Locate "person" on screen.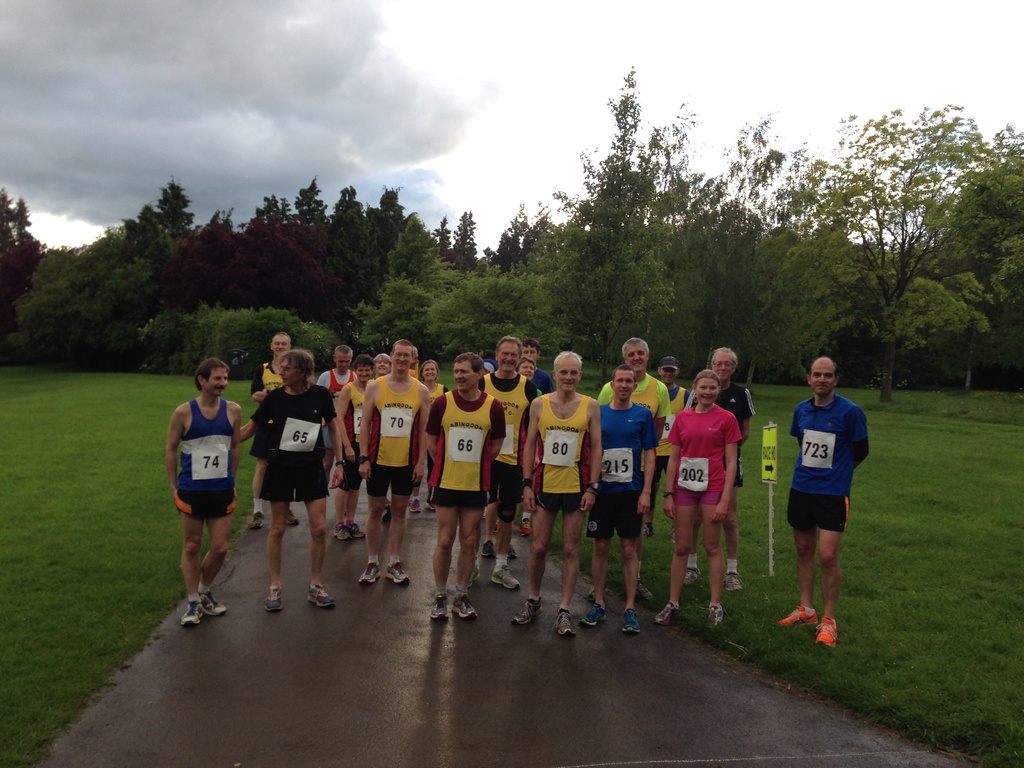
On screen at (780,356,876,650).
